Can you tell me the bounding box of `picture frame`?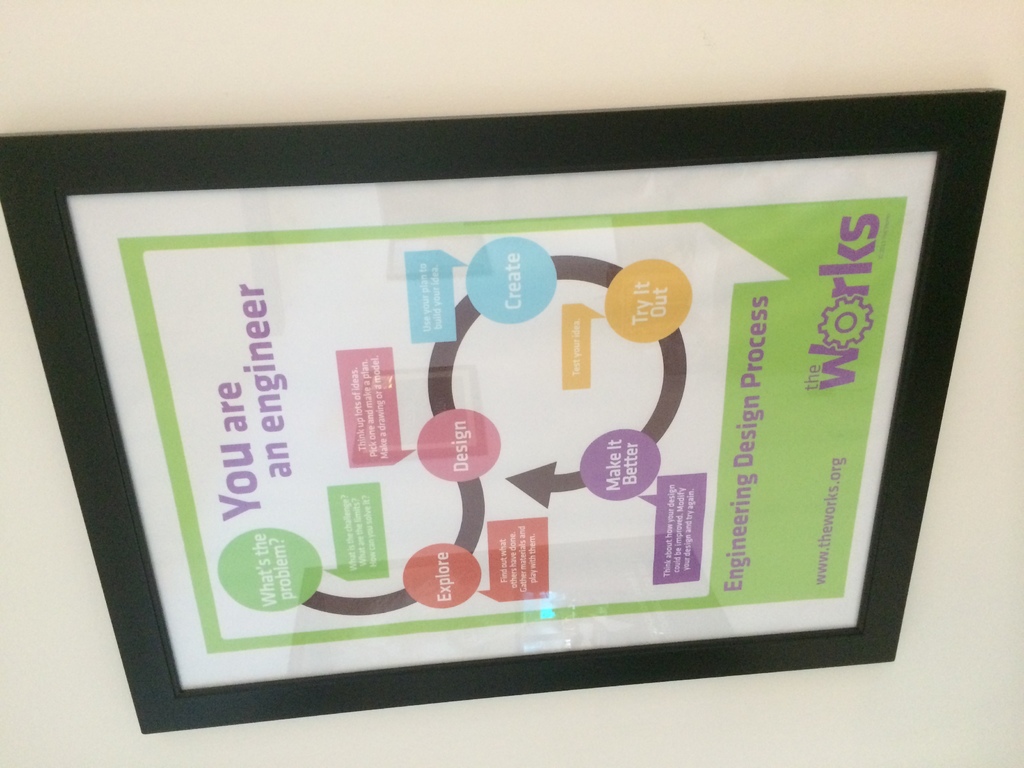
Rect(0, 83, 1006, 735).
